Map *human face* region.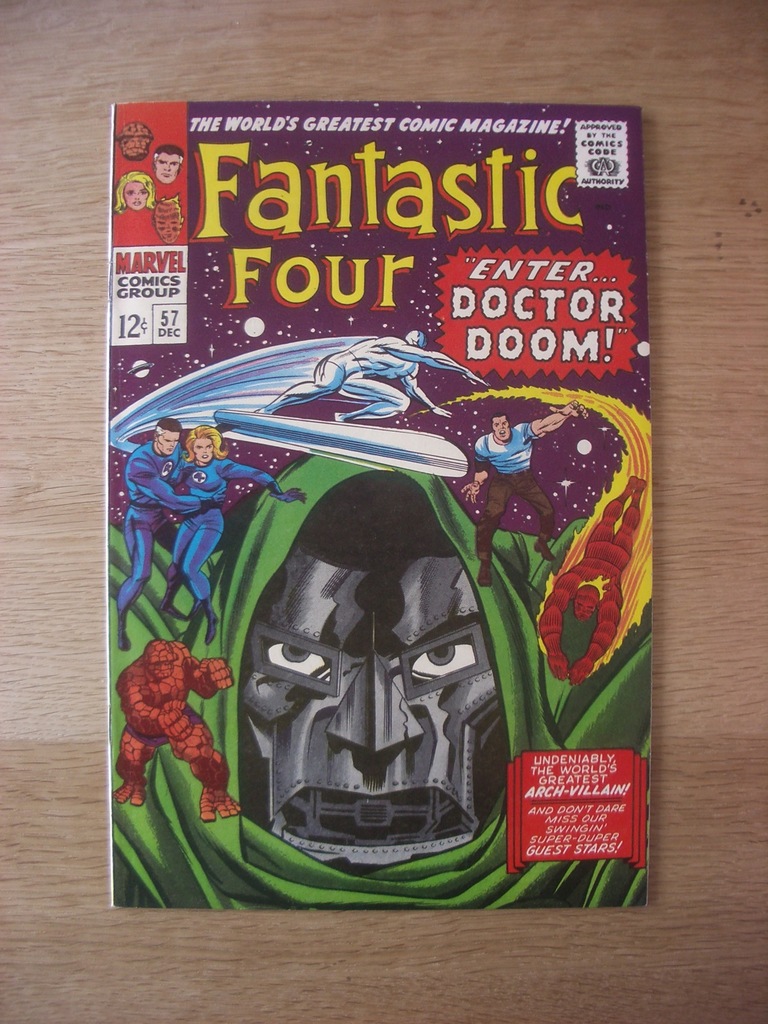
Mapped to 157:153:179:182.
